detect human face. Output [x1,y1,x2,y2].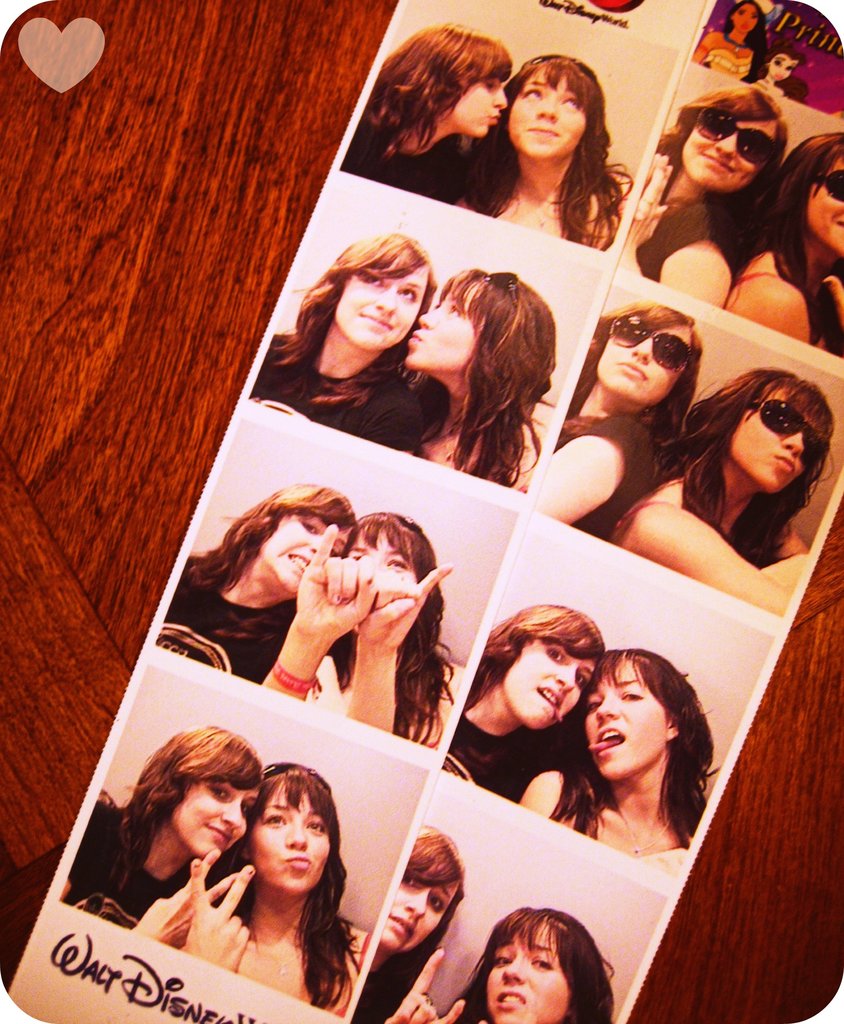
[815,154,843,252].
